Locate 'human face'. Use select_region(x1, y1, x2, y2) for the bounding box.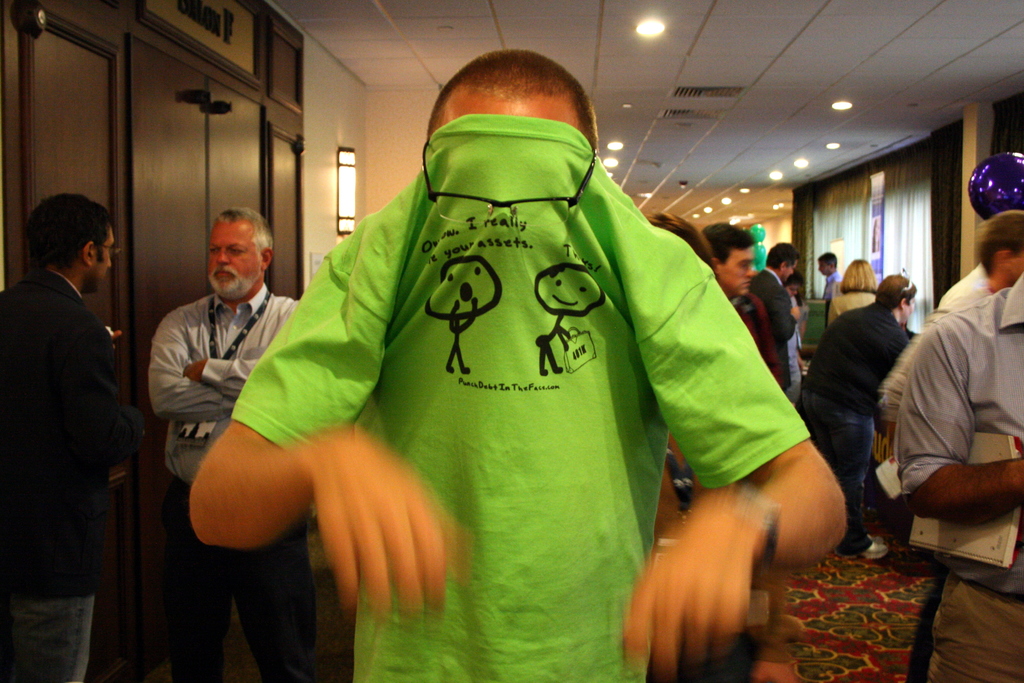
select_region(91, 233, 115, 298).
